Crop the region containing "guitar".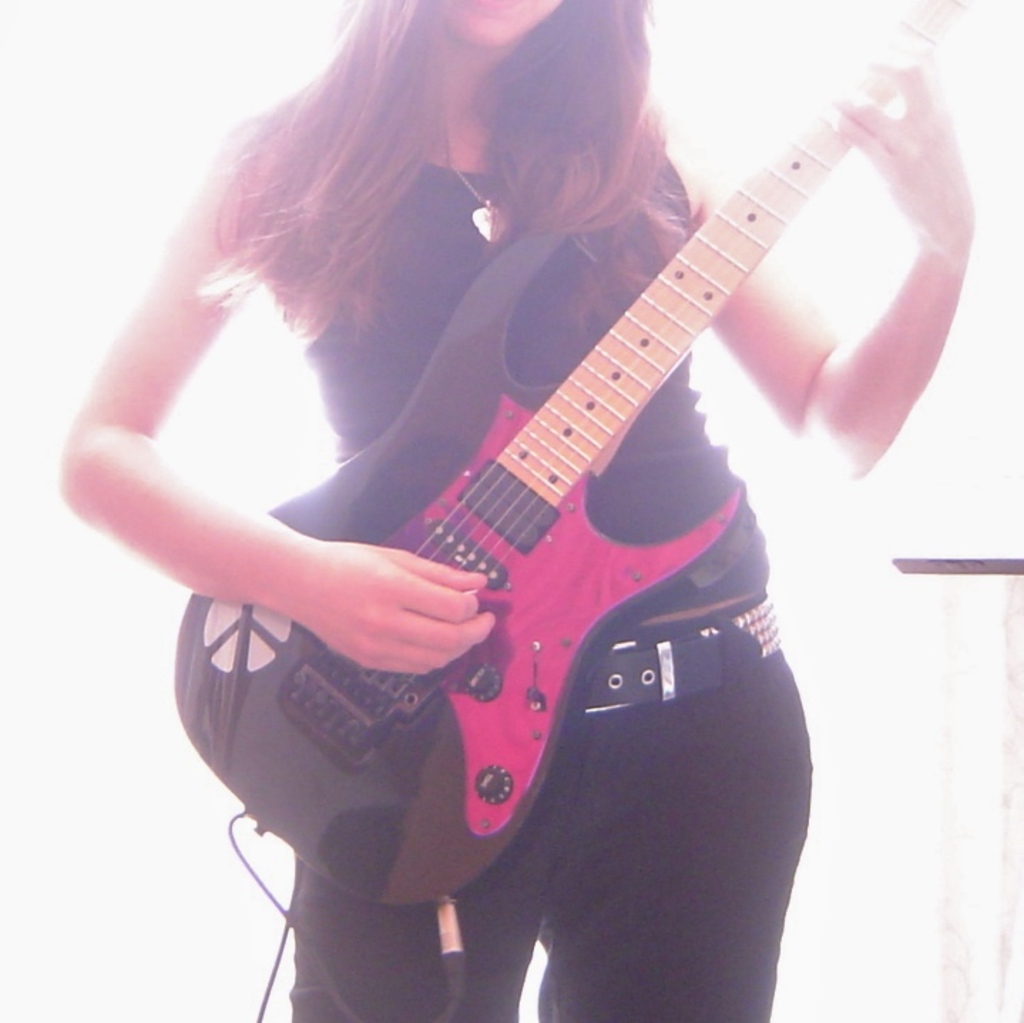
Crop region: region(151, 1, 971, 922).
